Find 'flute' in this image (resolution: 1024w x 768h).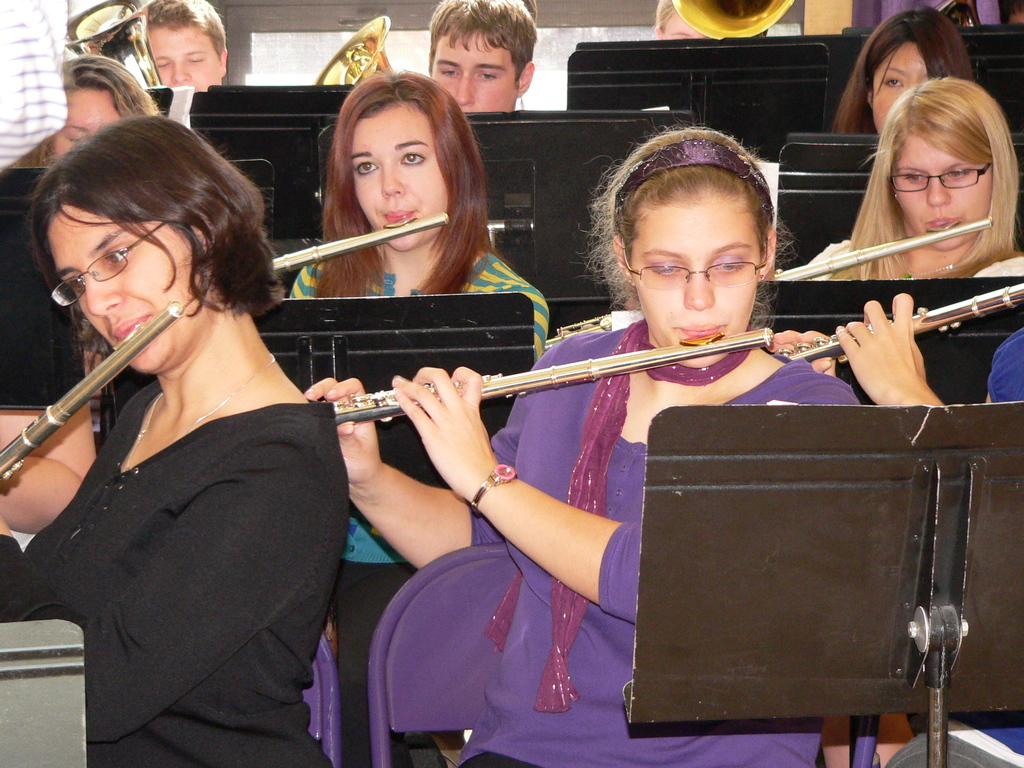
x1=0, y1=301, x2=182, y2=479.
